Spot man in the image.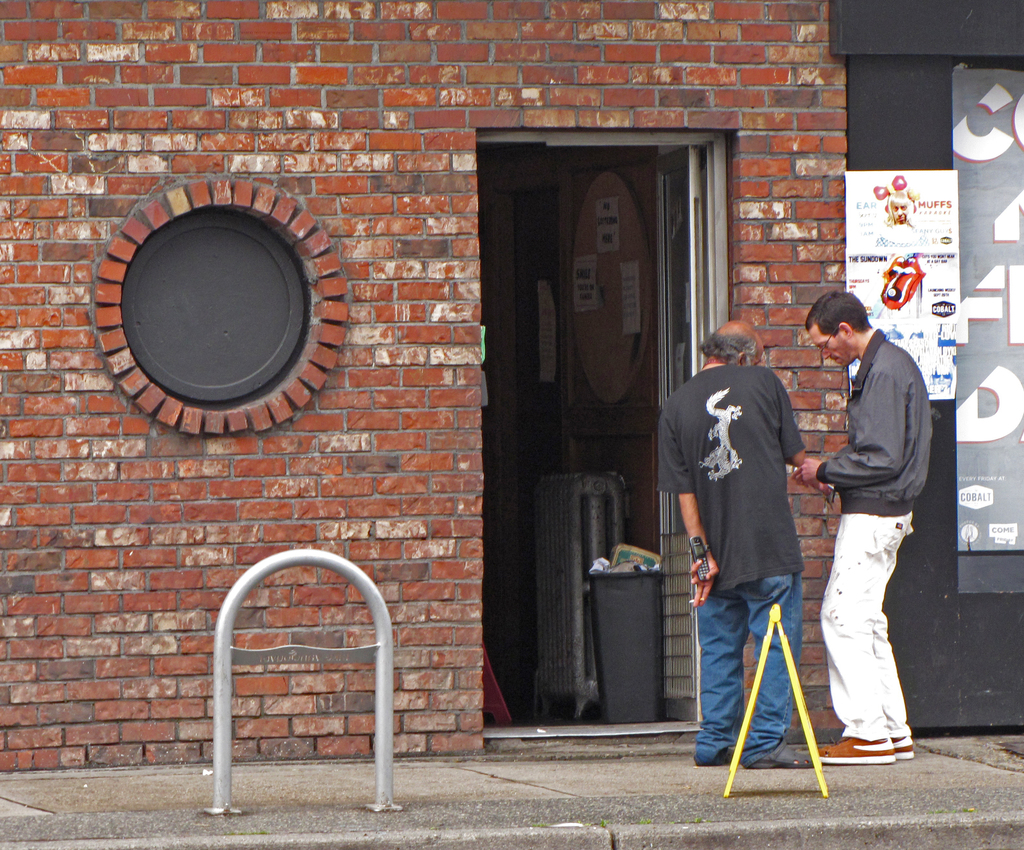
man found at BBox(654, 320, 816, 767).
